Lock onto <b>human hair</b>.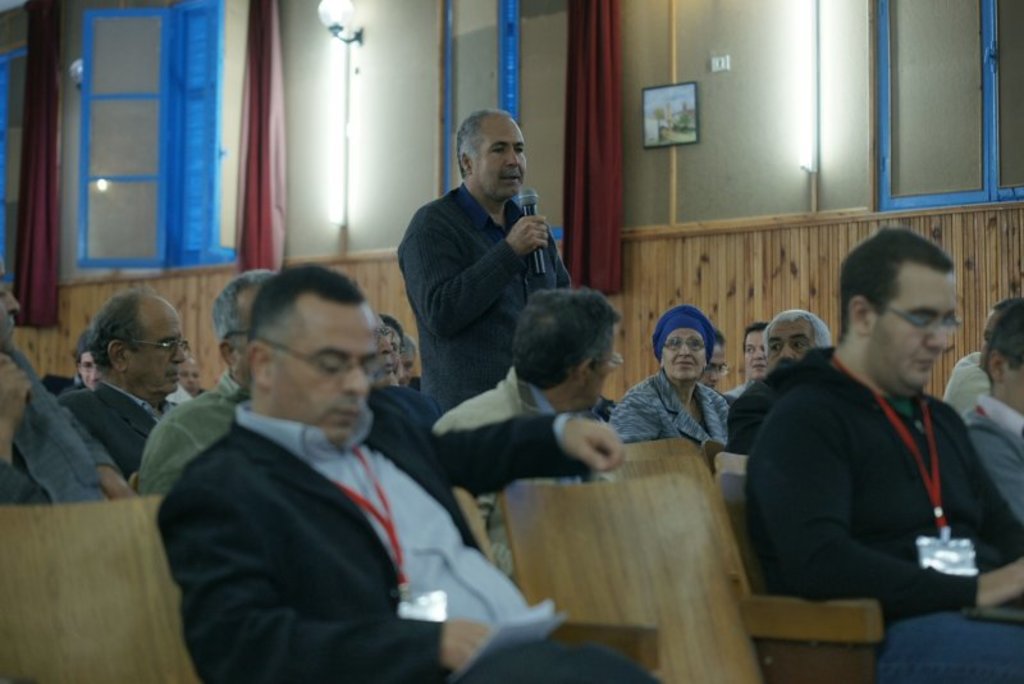
Locked: {"x1": 241, "y1": 261, "x2": 366, "y2": 357}.
